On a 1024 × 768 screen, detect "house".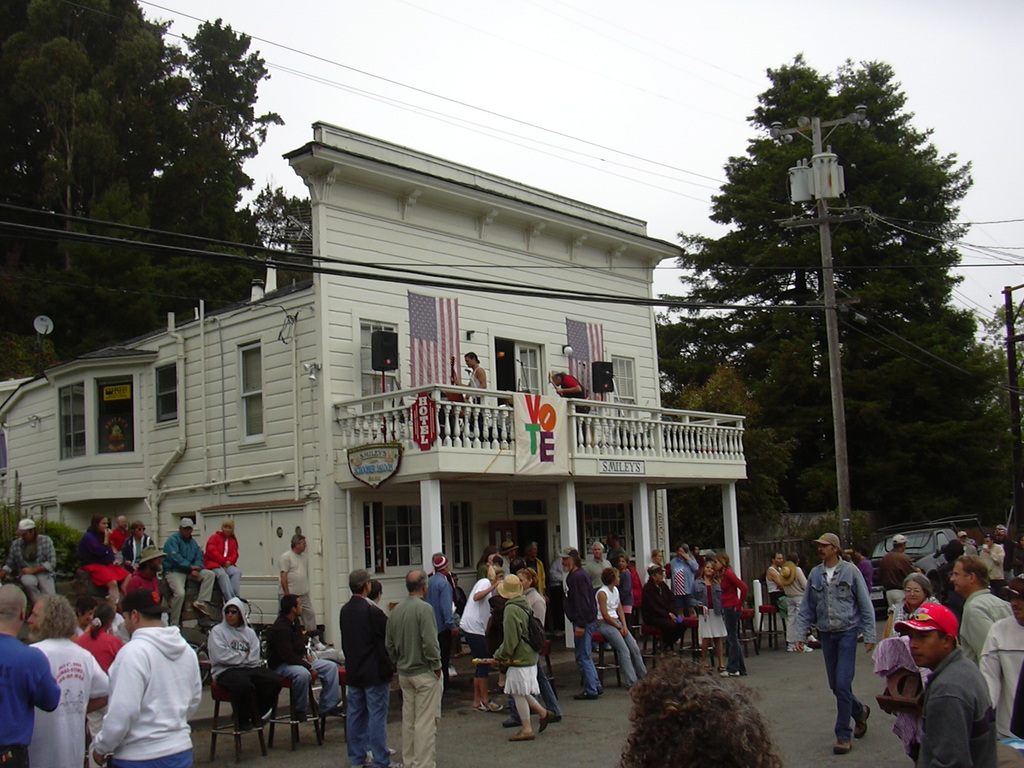
[x1=0, y1=122, x2=748, y2=654].
